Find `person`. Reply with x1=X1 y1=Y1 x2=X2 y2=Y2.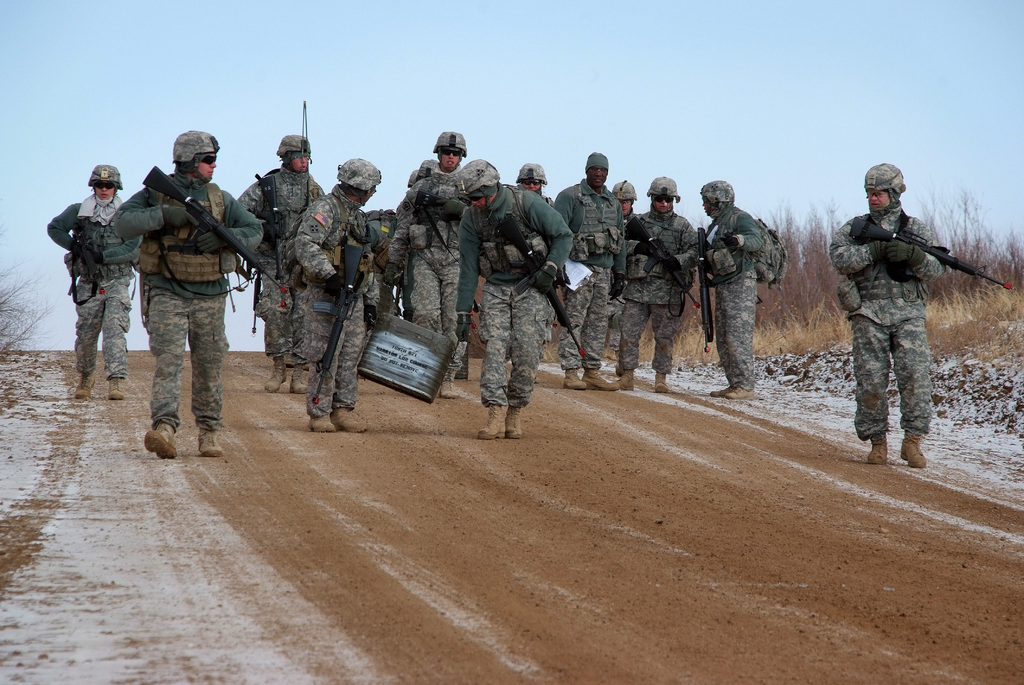
x1=601 y1=170 x2=627 y2=378.
